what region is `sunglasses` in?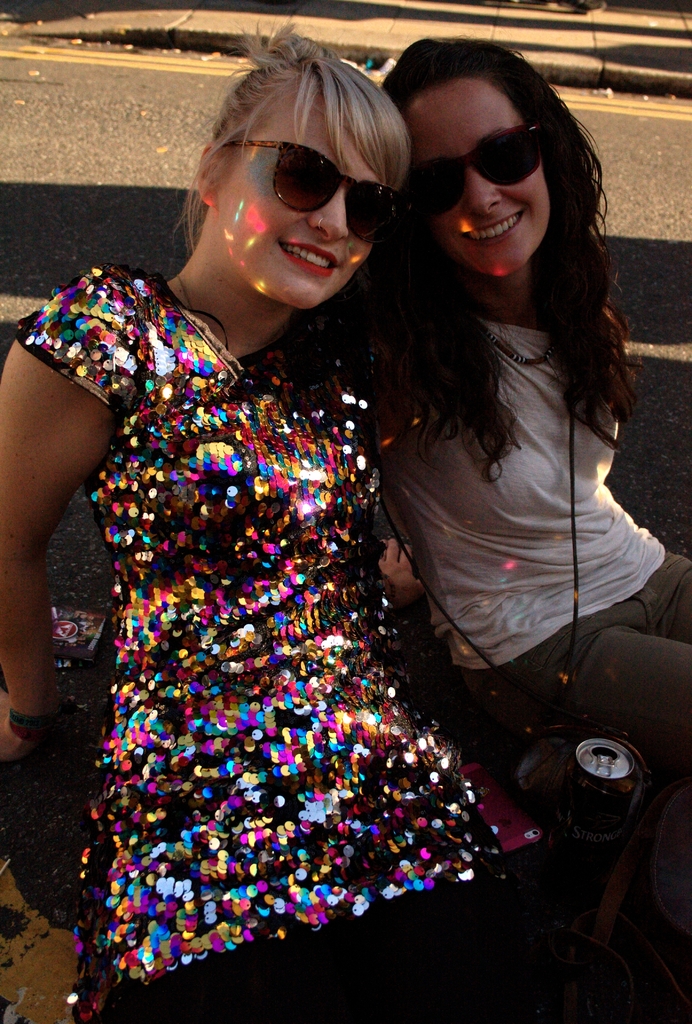
locate(230, 138, 406, 246).
